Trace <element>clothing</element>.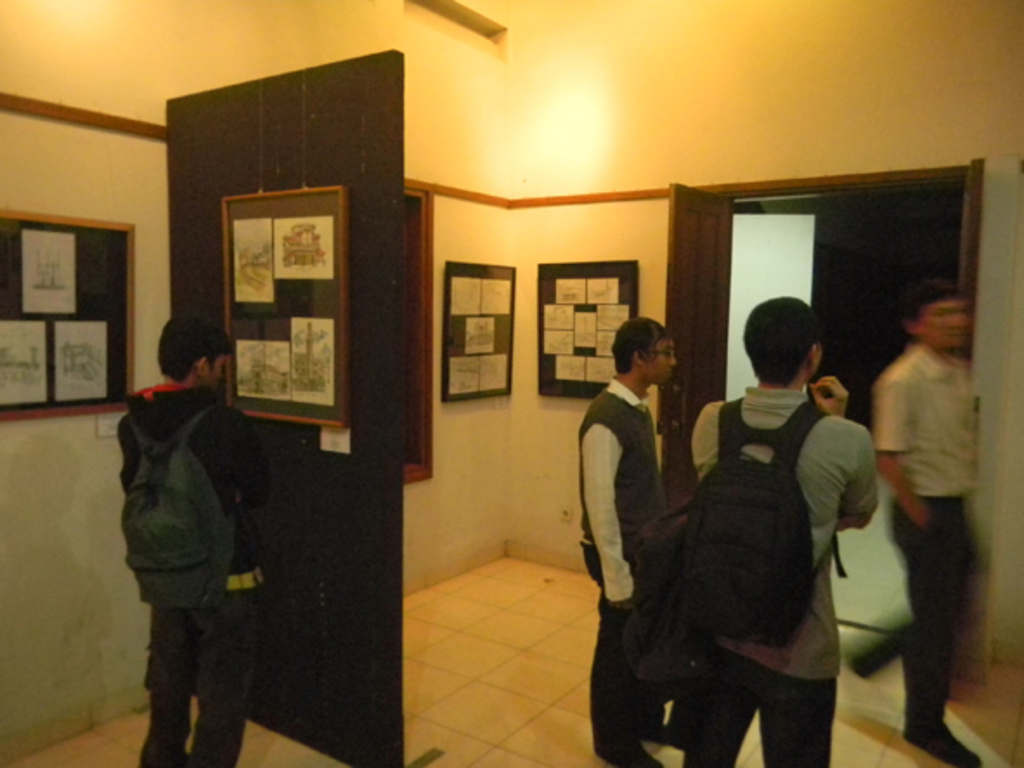
Traced to [698, 376, 882, 766].
